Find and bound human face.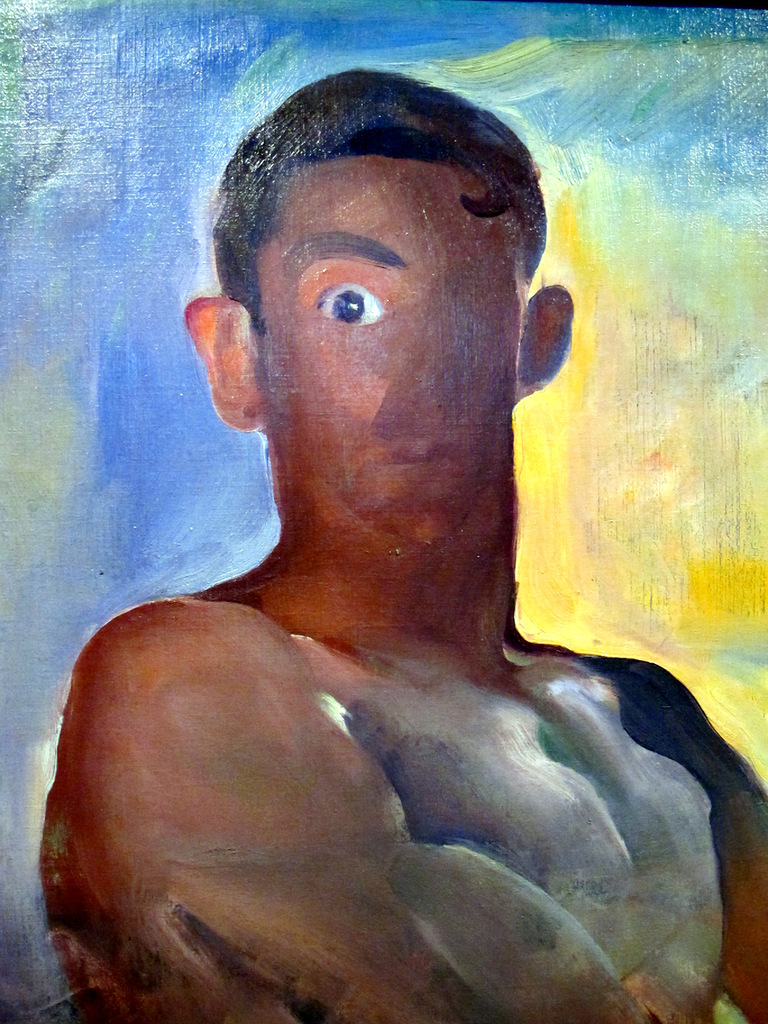
Bound: 264,154,518,541.
